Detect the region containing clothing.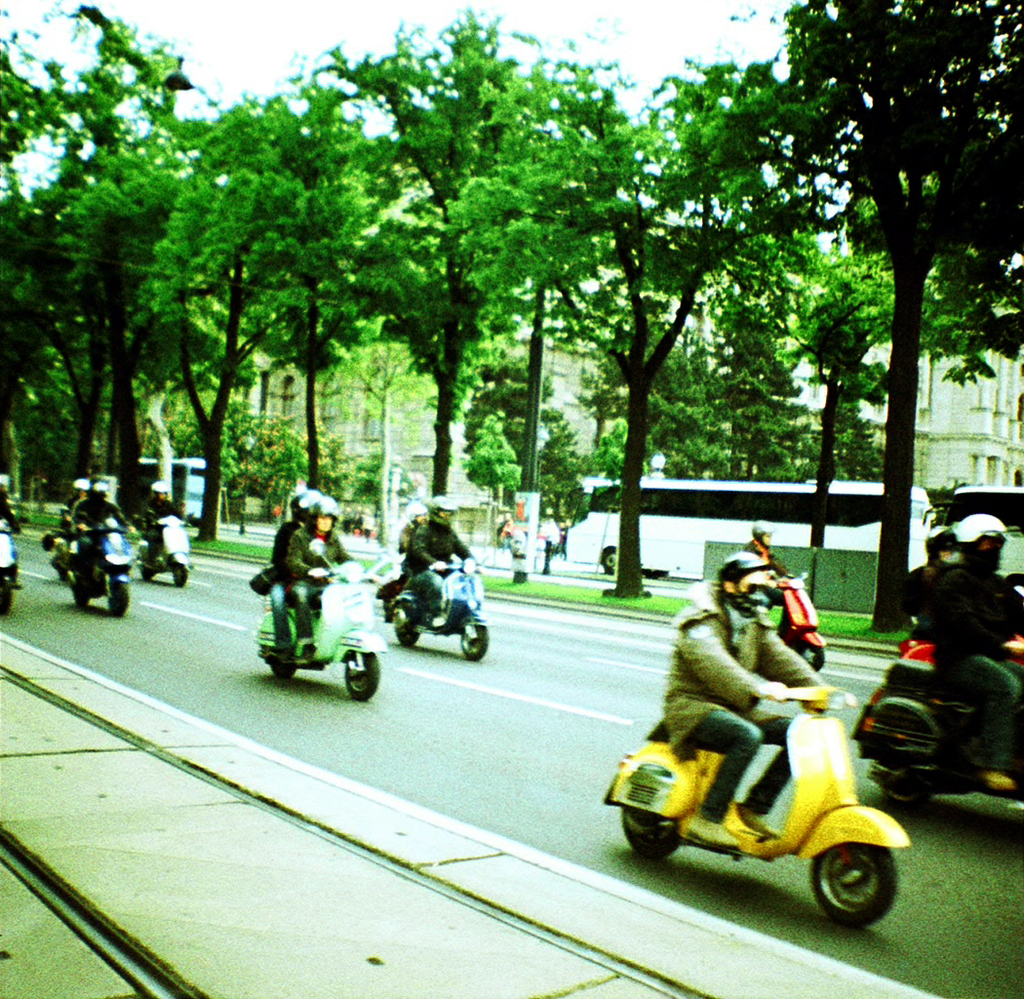
l=410, t=515, r=483, b=618.
